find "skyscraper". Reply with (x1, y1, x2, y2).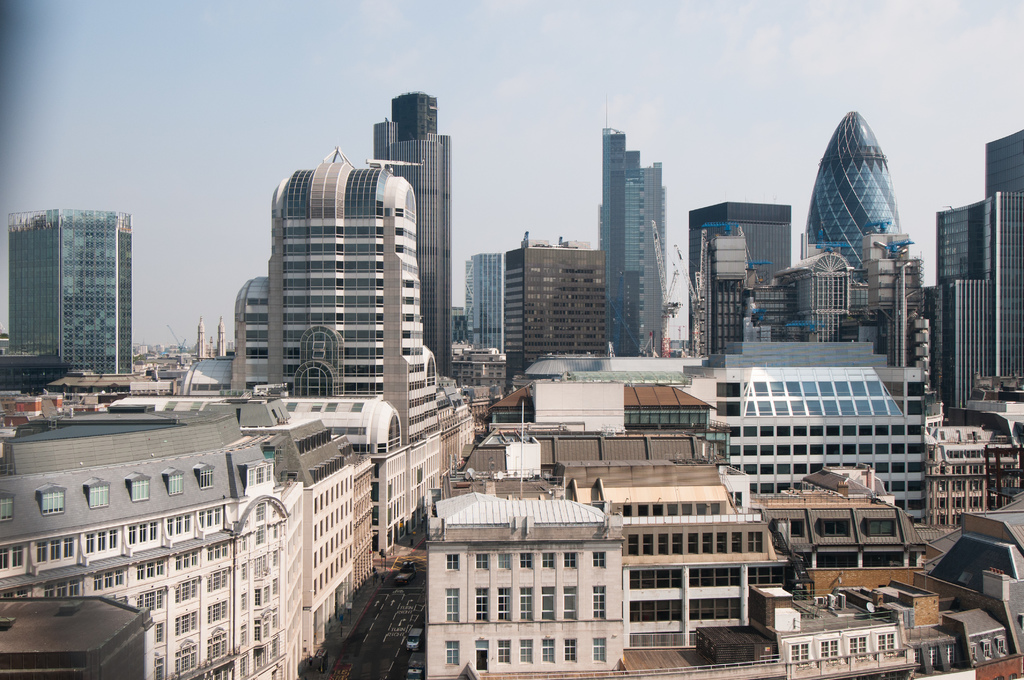
(936, 123, 1023, 418).
